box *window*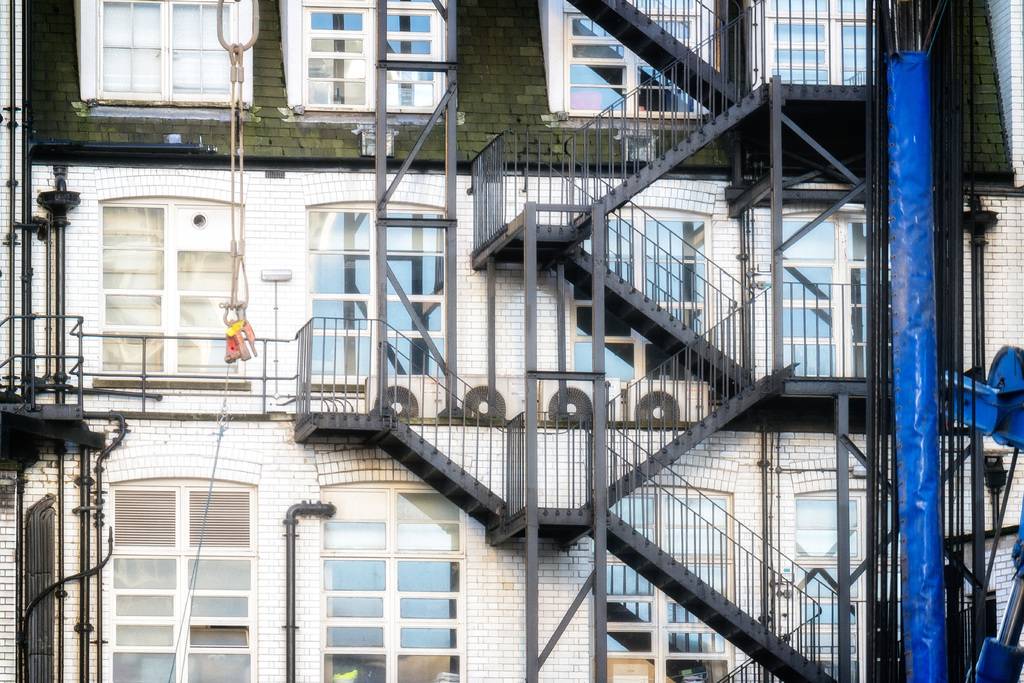
[left=304, top=204, right=451, bottom=371]
